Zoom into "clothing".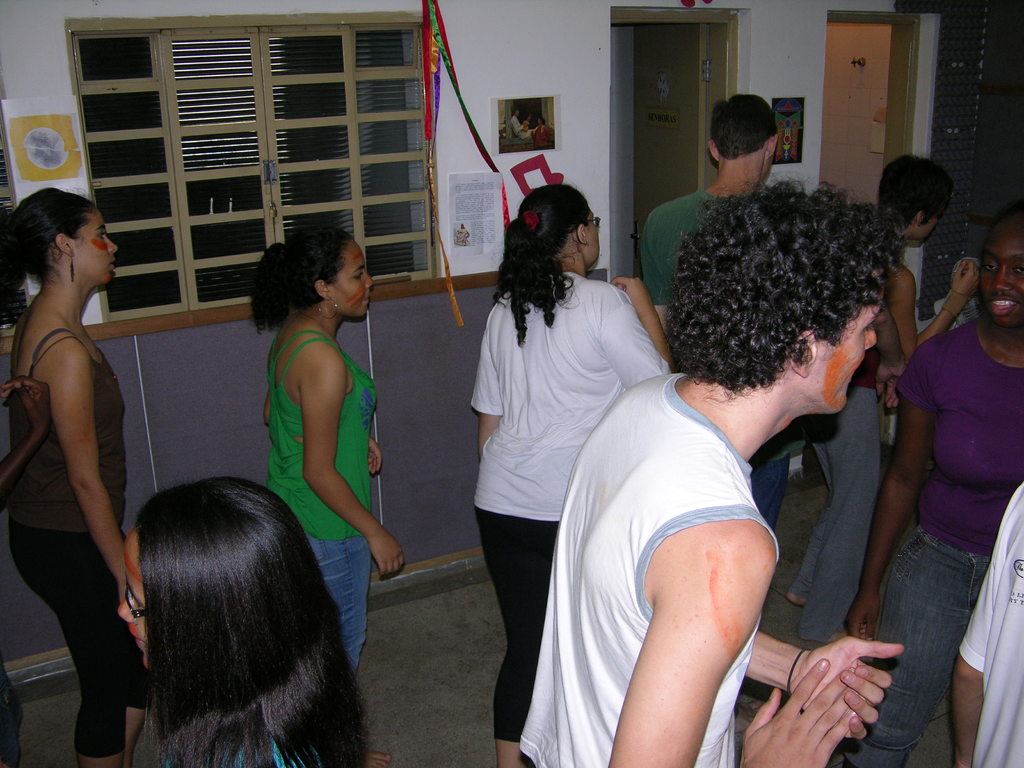
Zoom target: <region>167, 734, 326, 767</region>.
